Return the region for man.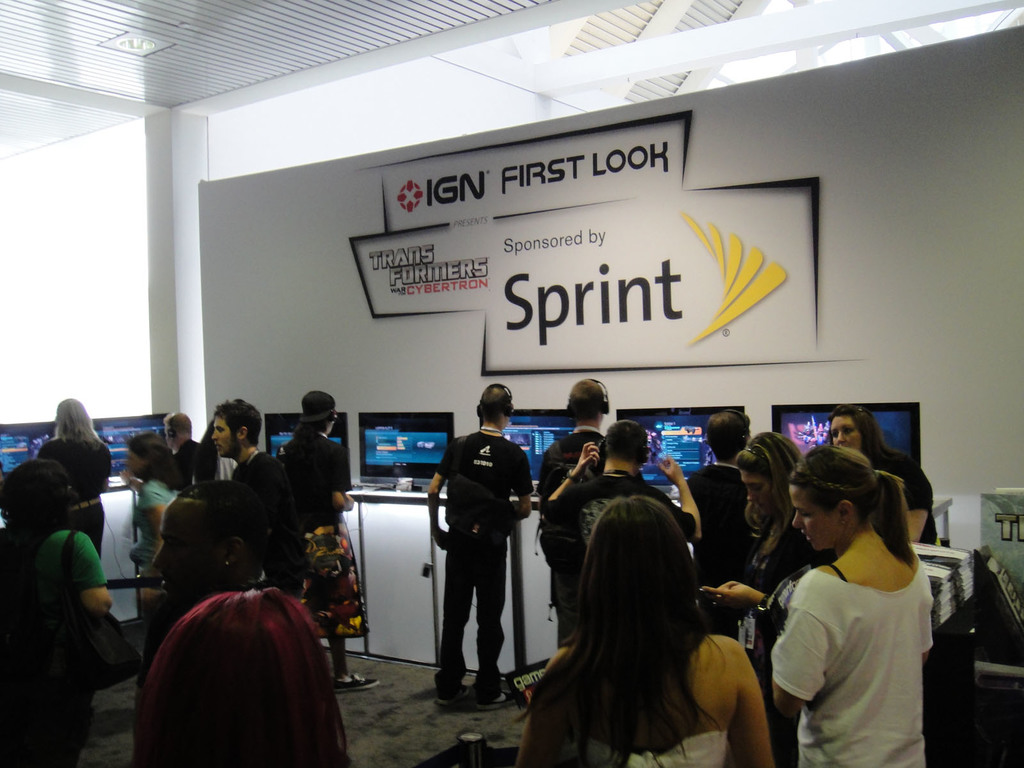
rect(537, 419, 703, 630).
